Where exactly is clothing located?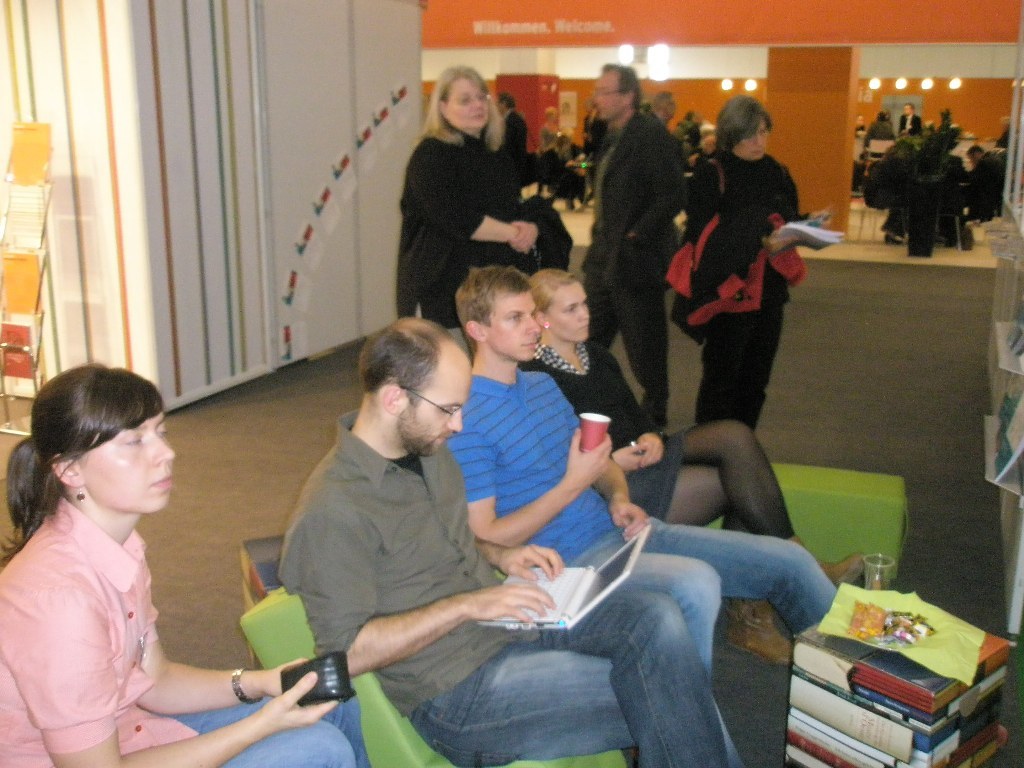
Its bounding box is detection(865, 154, 908, 234).
